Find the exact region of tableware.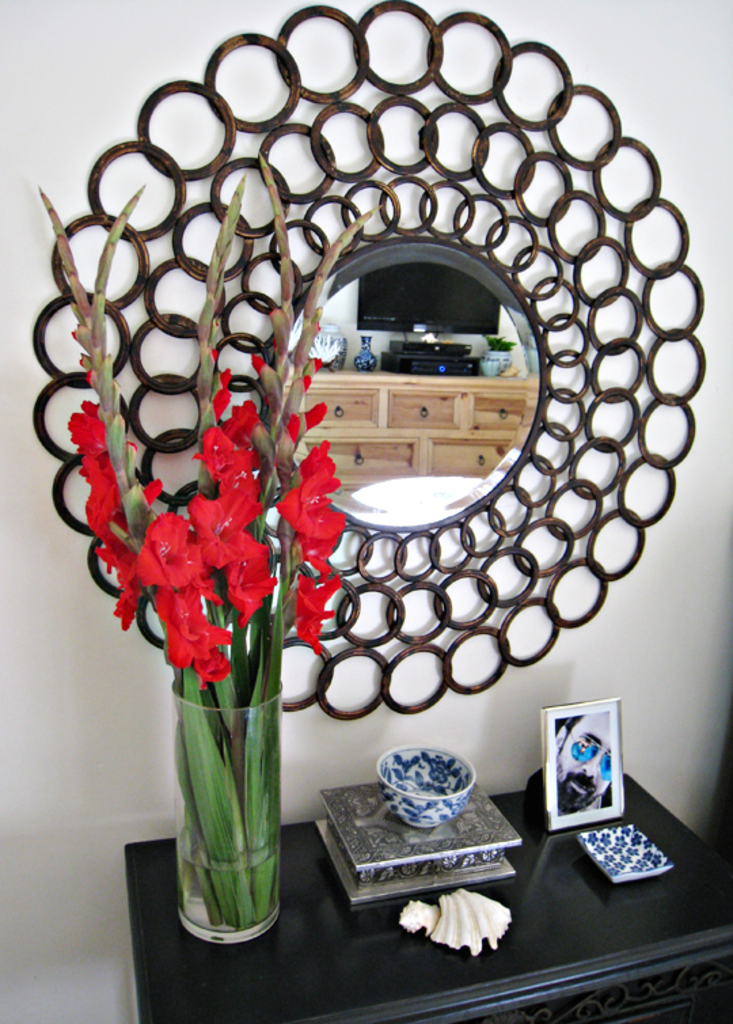
Exact region: <box>580,822,673,890</box>.
